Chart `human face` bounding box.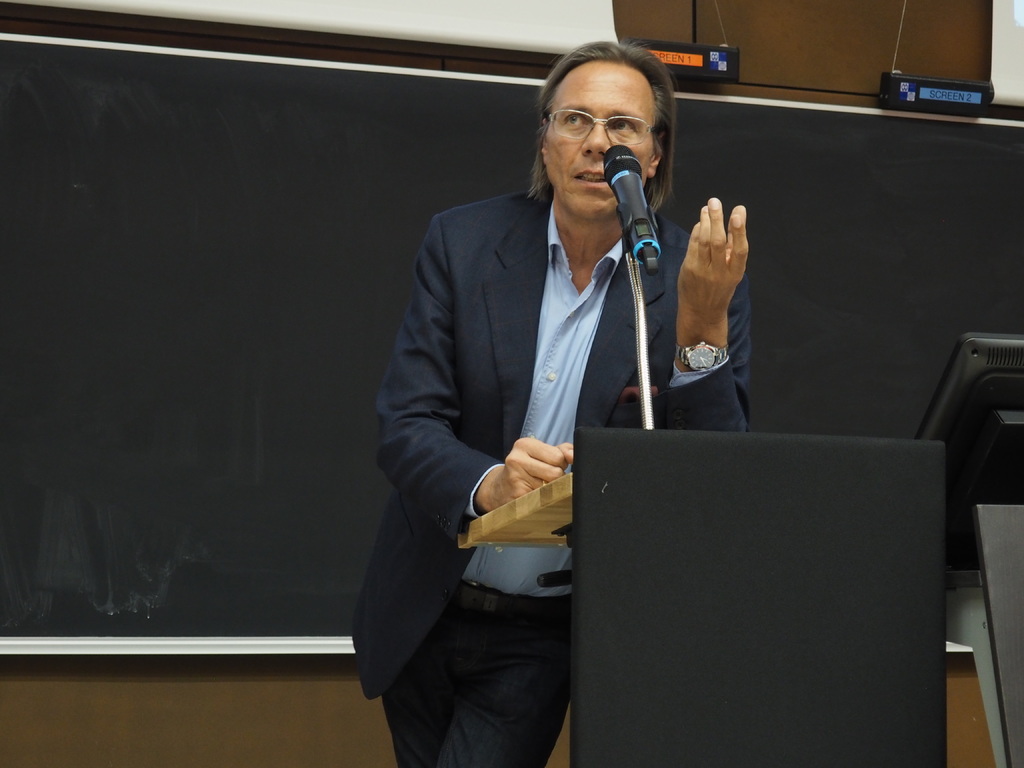
Charted: 544/60/654/216.
